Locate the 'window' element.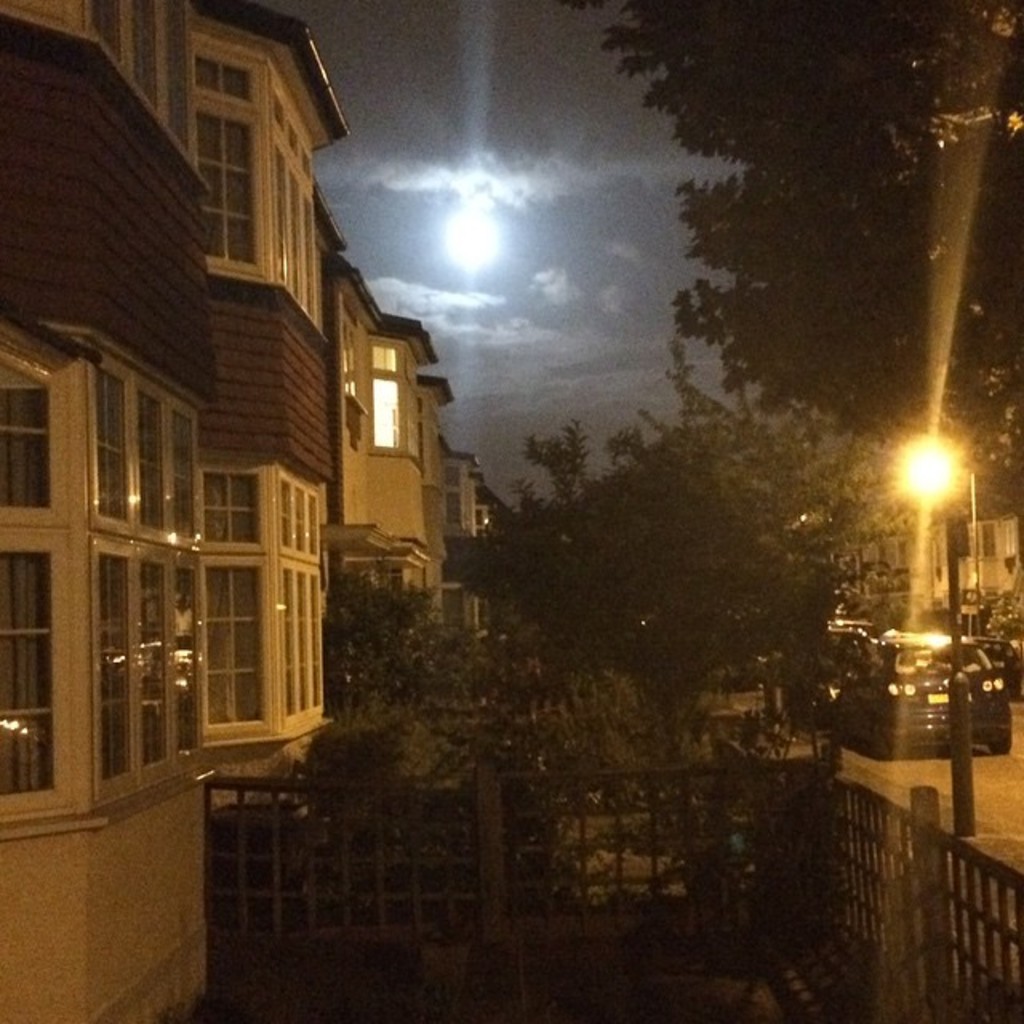
Element bbox: [0,373,54,520].
